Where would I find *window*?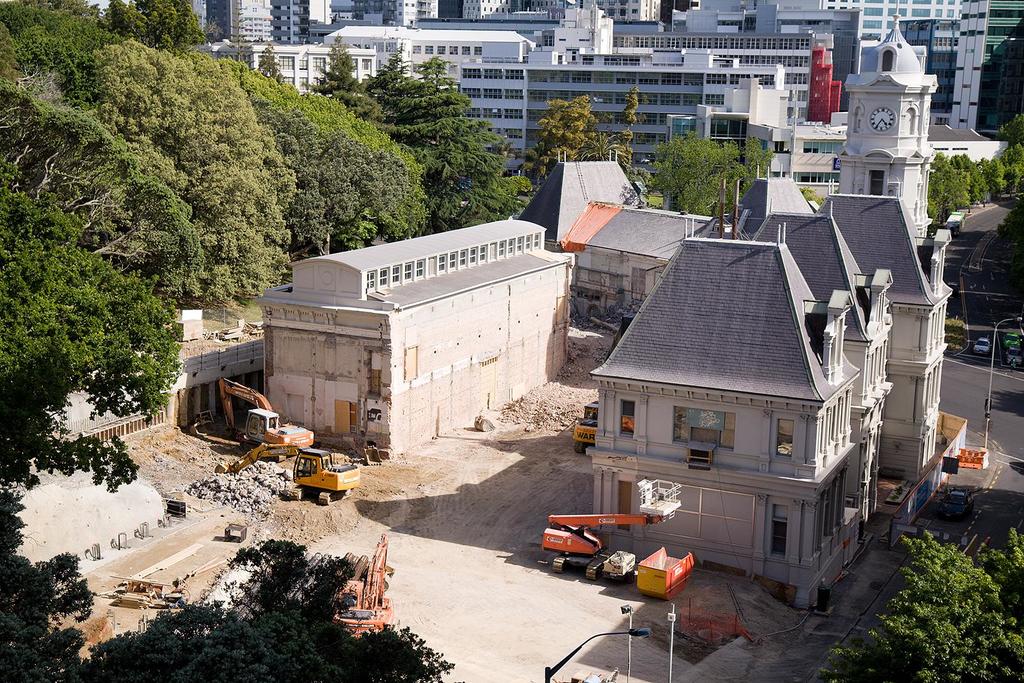
At pyautogui.locateOnScreen(498, 241, 502, 259).
